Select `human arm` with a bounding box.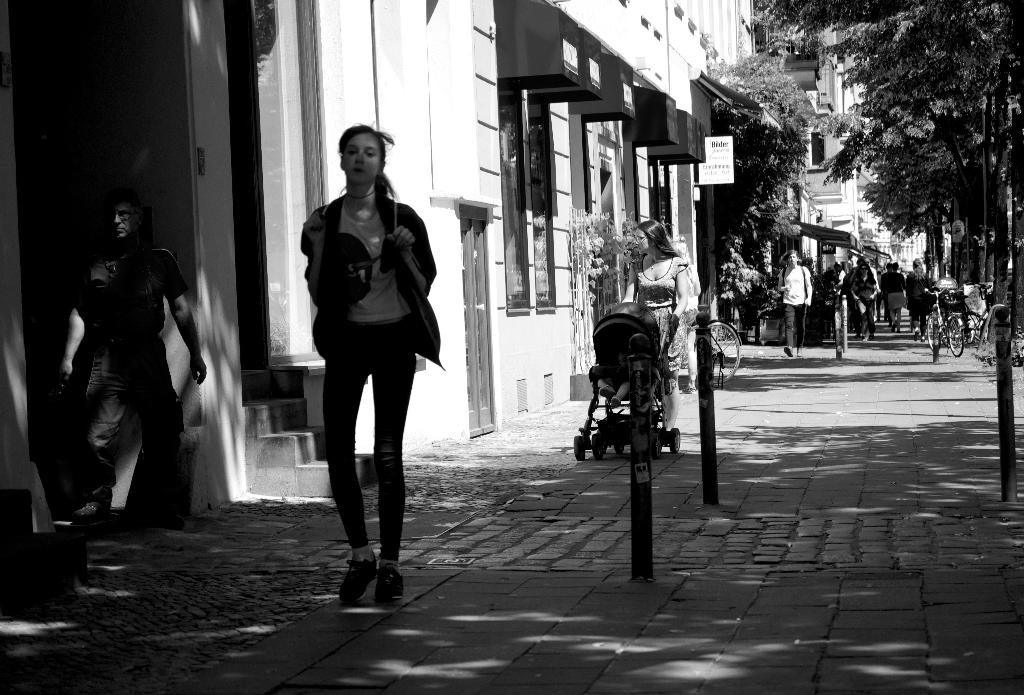
bbox=[846, 284, 858, 297].
